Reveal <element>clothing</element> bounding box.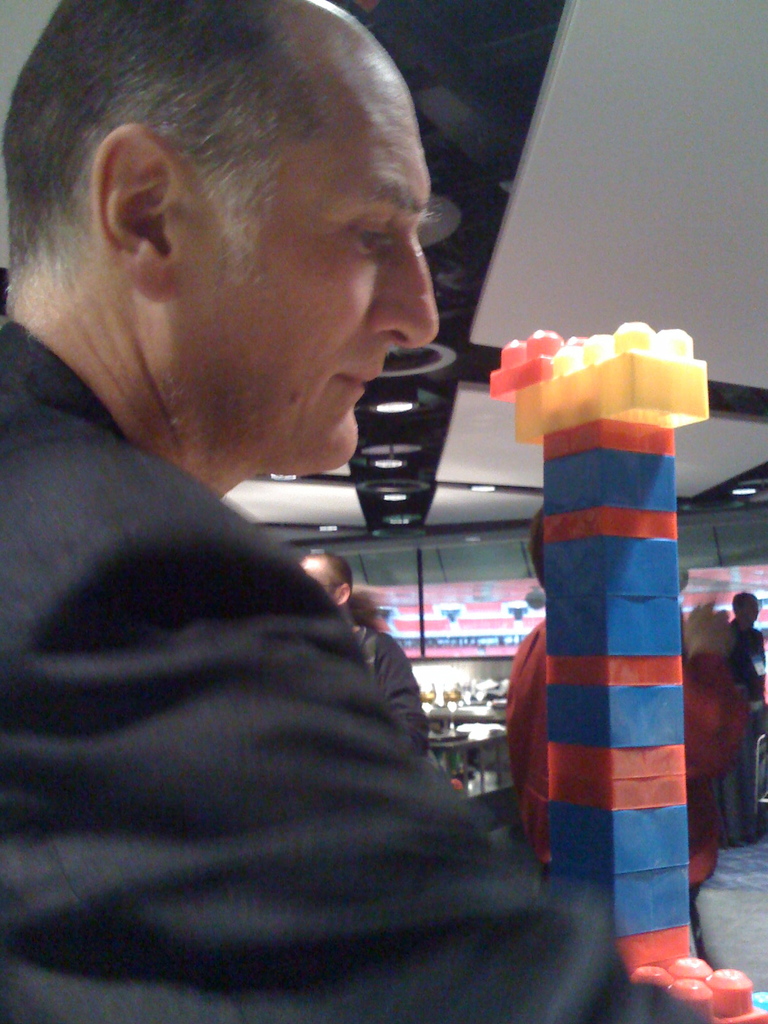
Revealed: <bbox>19, 271, 592, 1018</bbox>.
